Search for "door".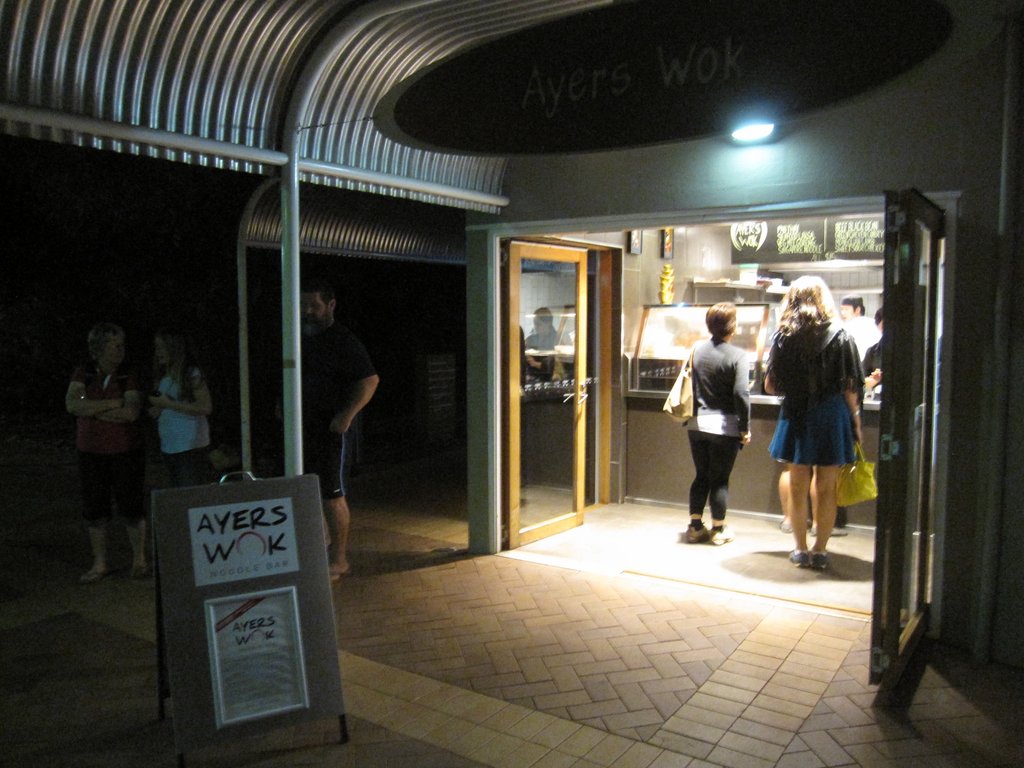
Found at {"left": 864, "top": 188, "right": 948, "bottom": 688}.
